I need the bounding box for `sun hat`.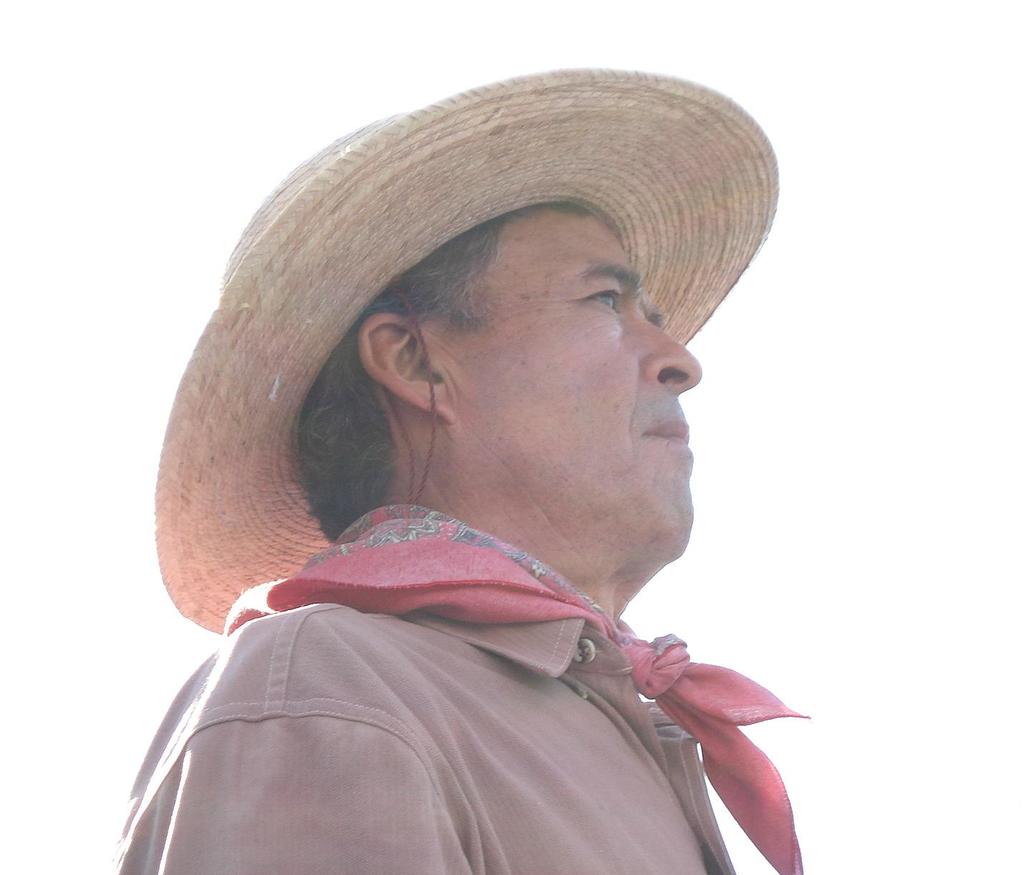
Here it is: box(143, 16, 786, 642).
